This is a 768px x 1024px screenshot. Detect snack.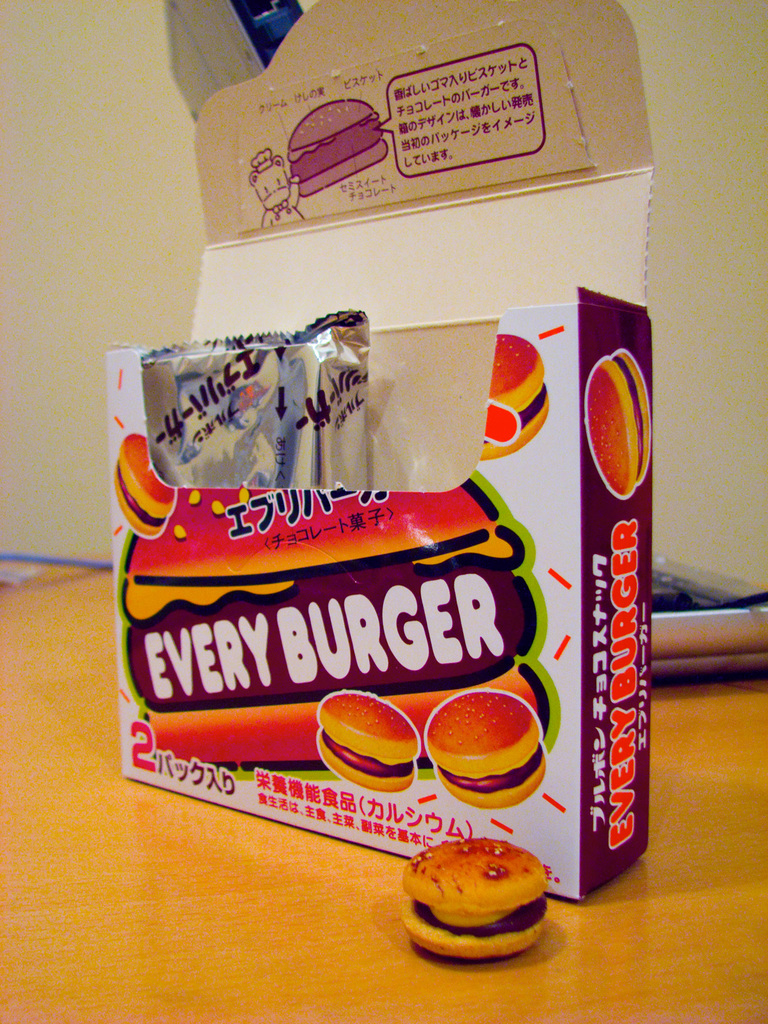
left=115, top=433, right=176, bottom=540.
